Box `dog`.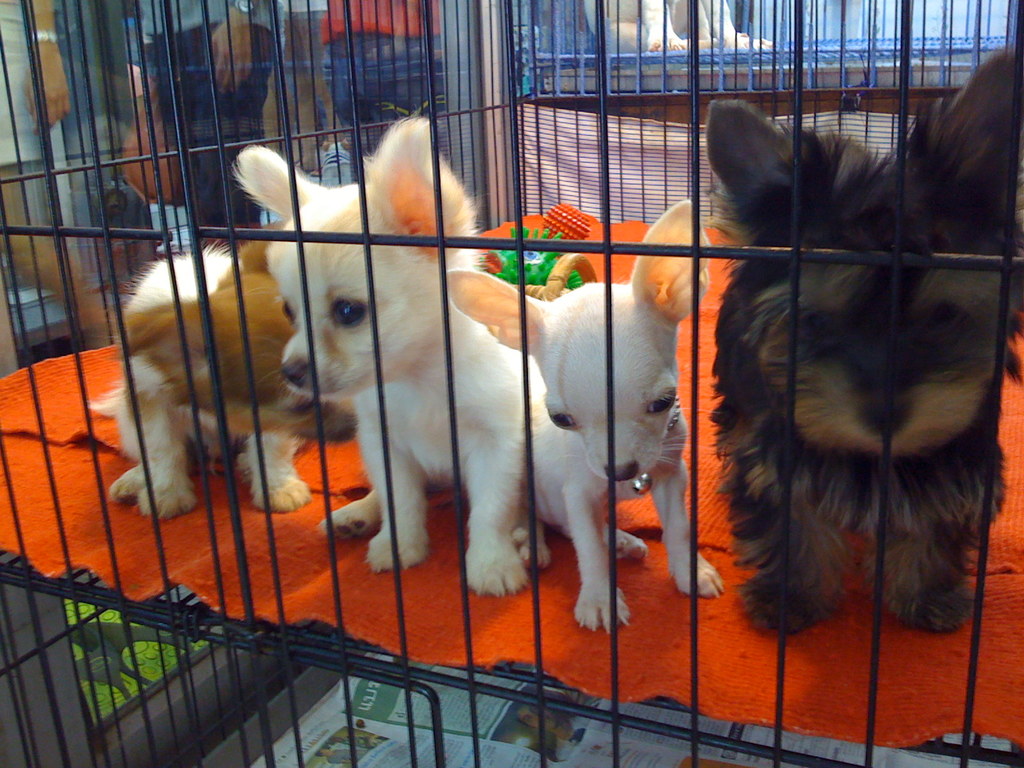
<bbox>140, 25, 272, 236</bbox>.
